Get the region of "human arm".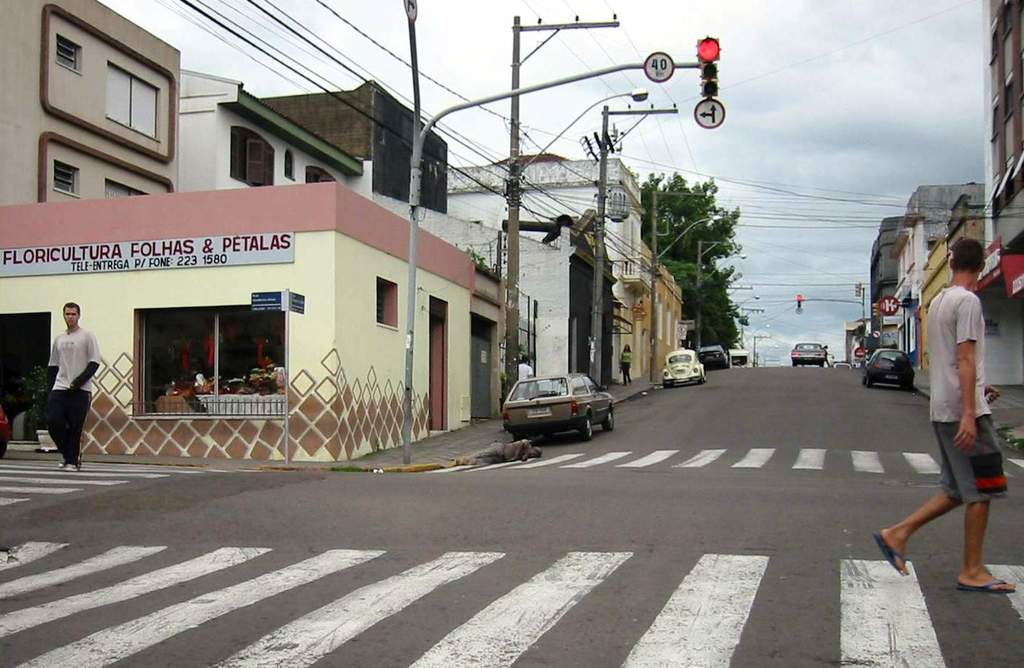
crop(979, 380, 1001, 406).
